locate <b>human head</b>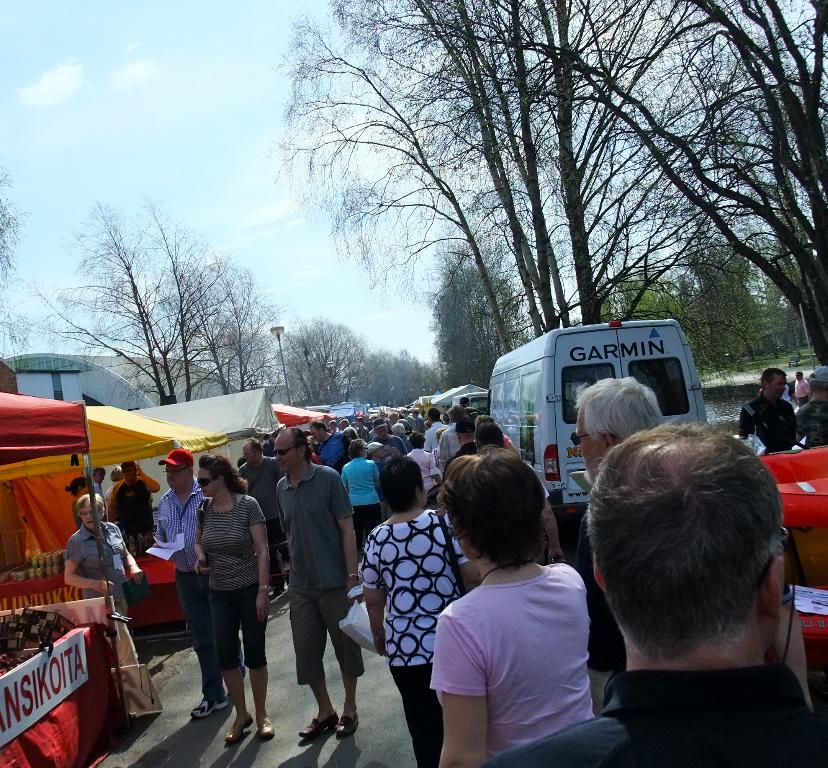
<bbox>197, 452, 236, 499</bbox>
